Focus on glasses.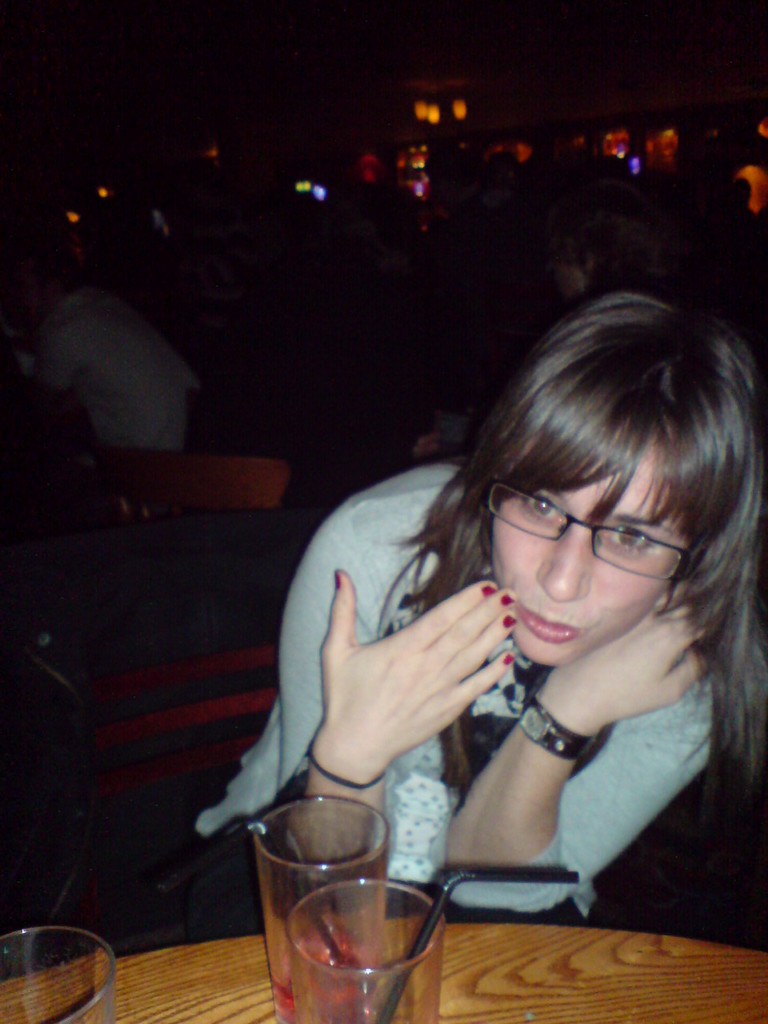
Focused at <region>481, 478, 719, 591</region>.
